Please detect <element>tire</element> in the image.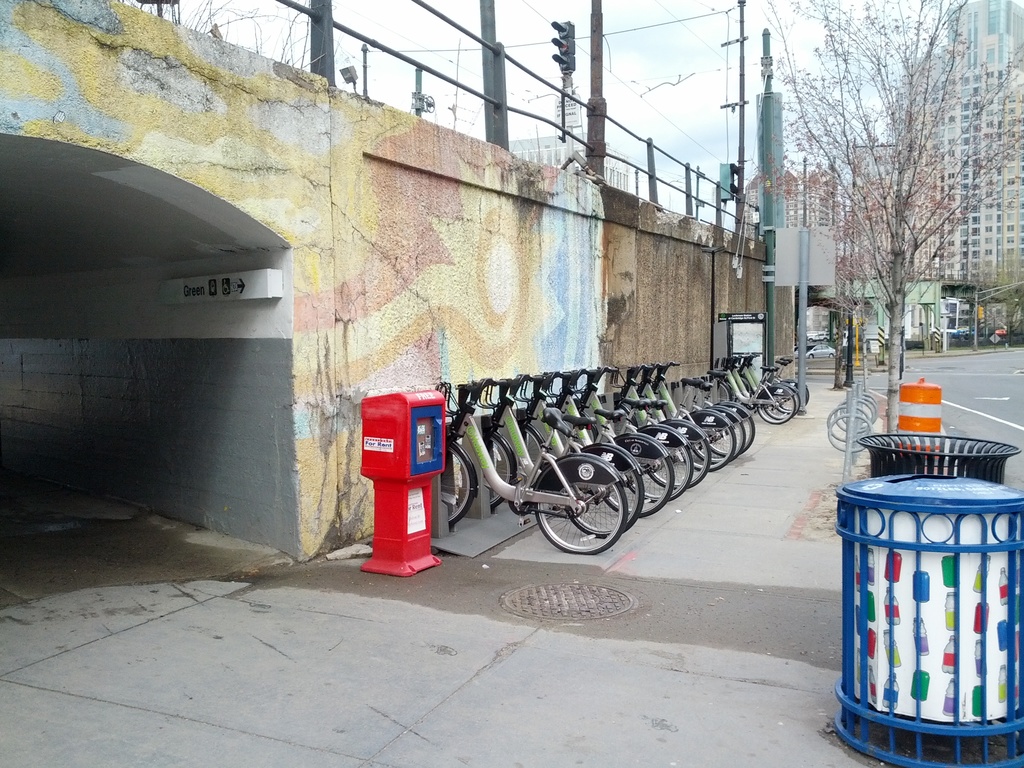
[x1=520, y1=431, x2=542, y2=465].
